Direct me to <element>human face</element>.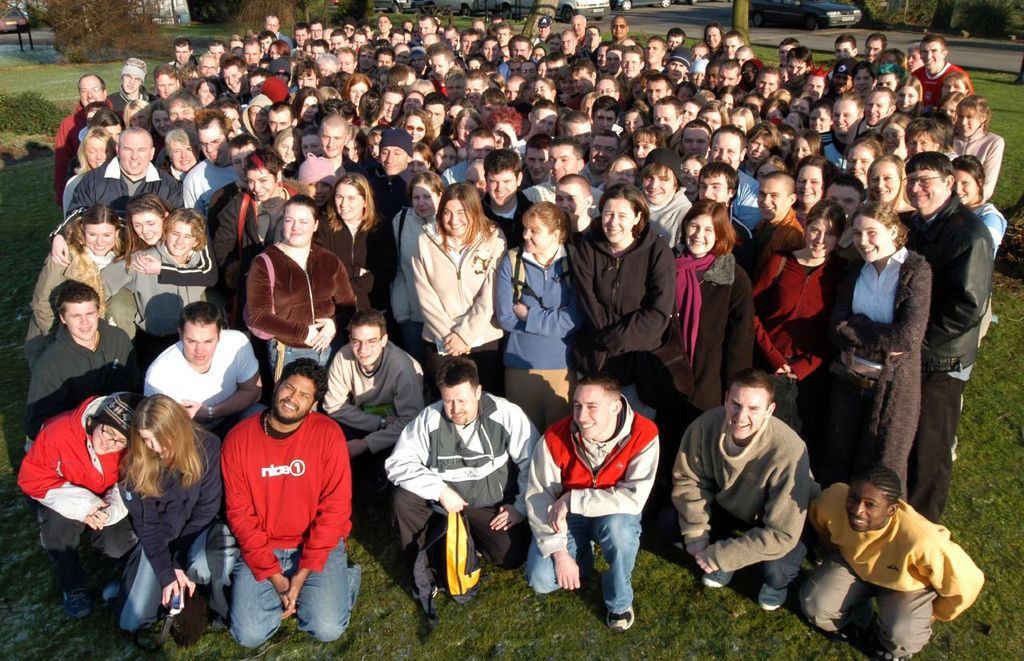
Direction: 727,391,764,441.
